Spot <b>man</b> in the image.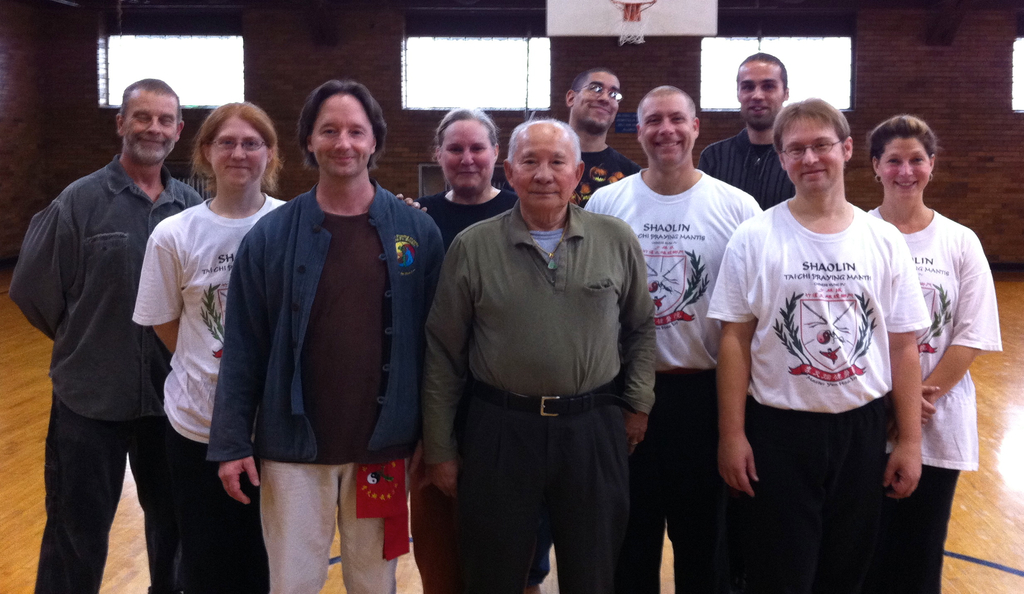
<b>man</b> found at pyautogui.locateOnScreen(703, 52, 796, 211).
